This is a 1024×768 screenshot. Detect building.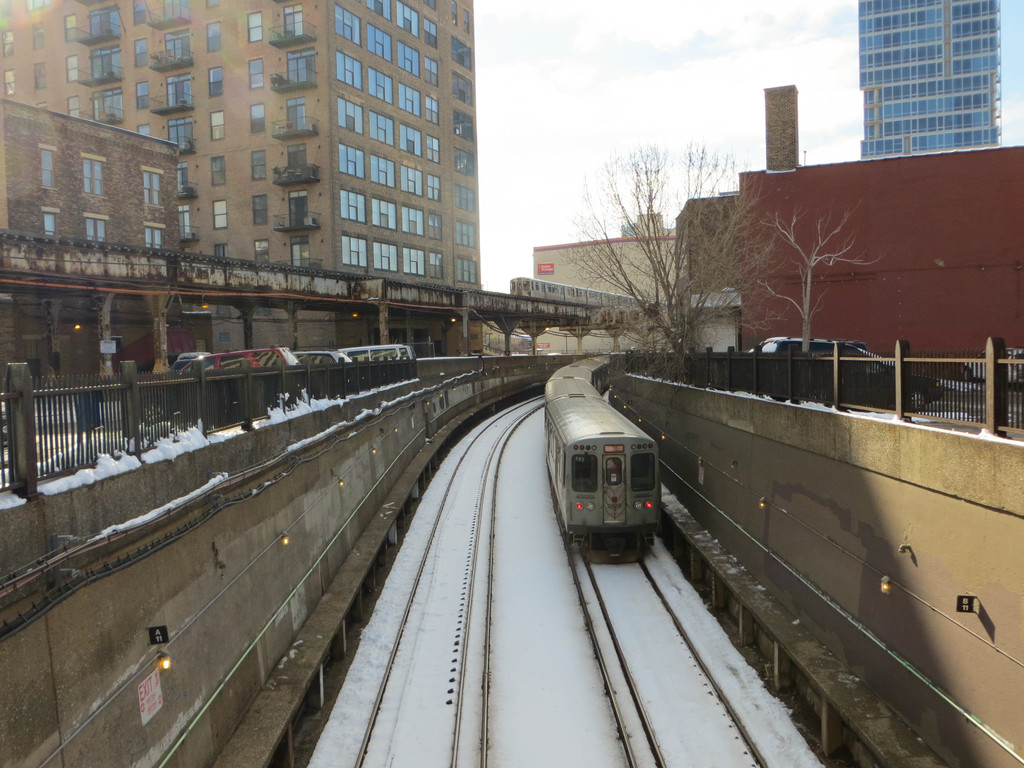
(679,80,813,346).
